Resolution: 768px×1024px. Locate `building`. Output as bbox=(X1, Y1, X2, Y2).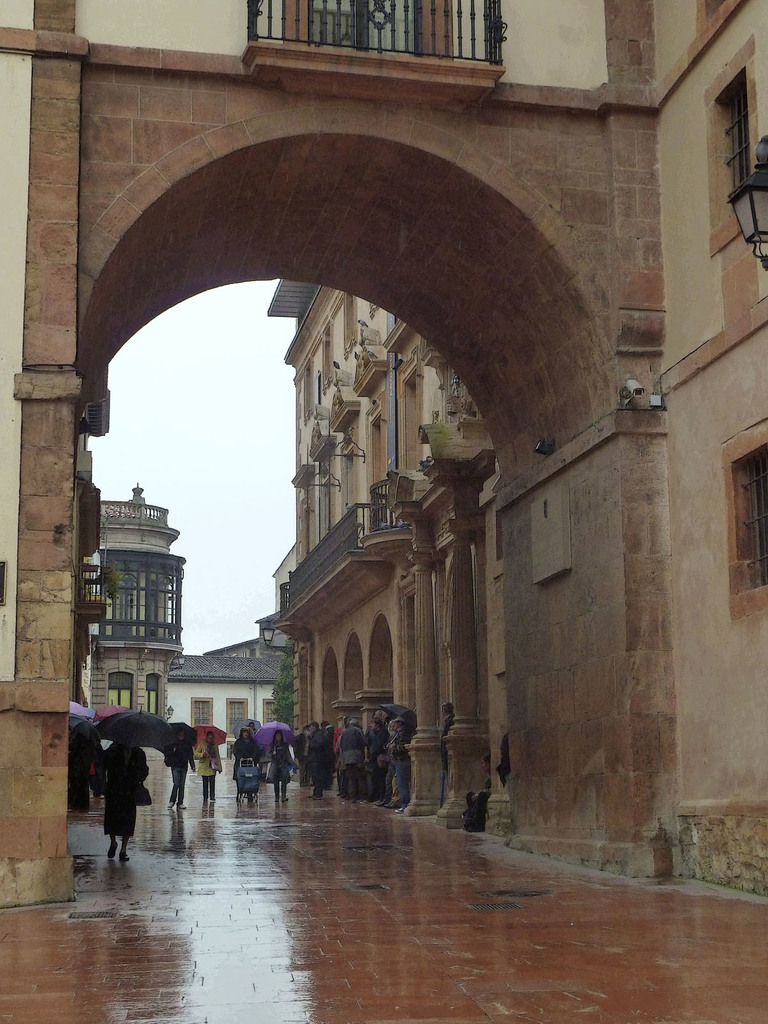
bbox=(0, 0, 767, 897).
